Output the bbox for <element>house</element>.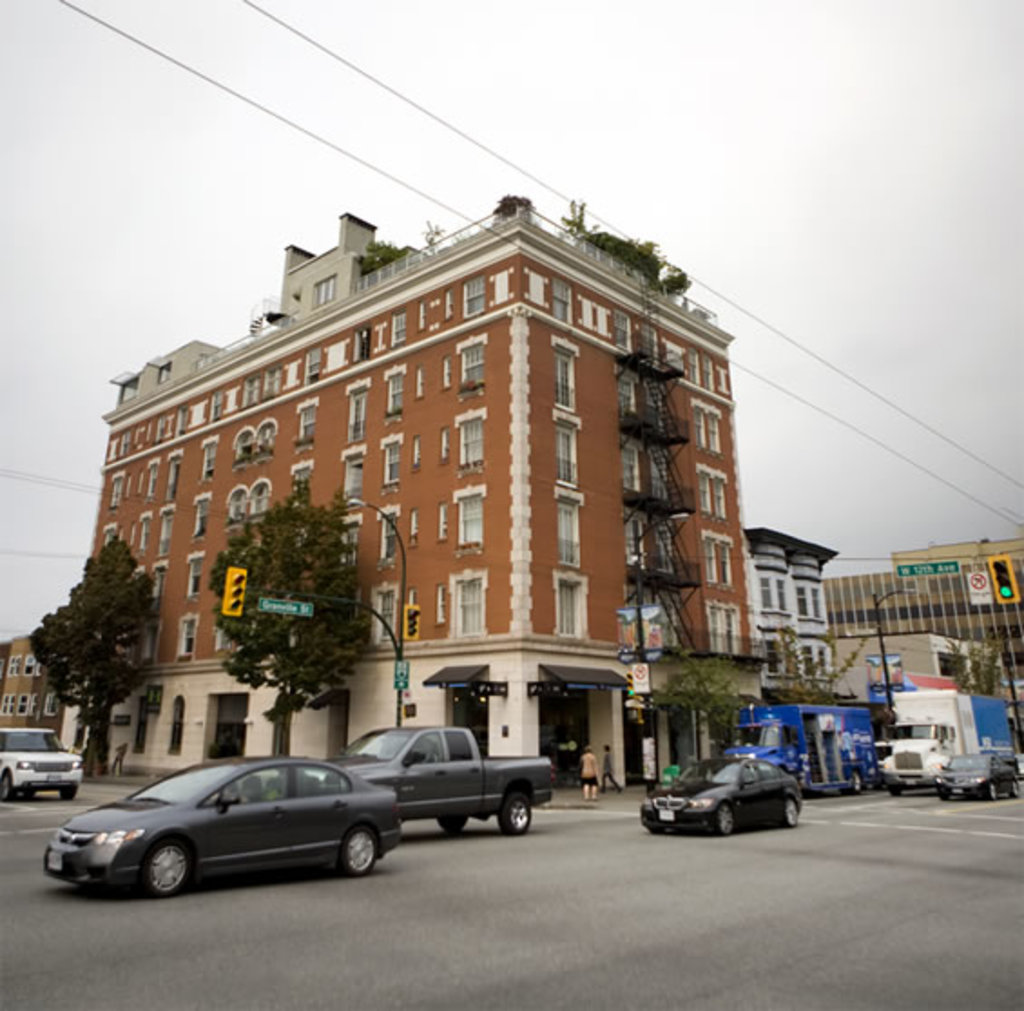
[825, 553, 1022, 696].
